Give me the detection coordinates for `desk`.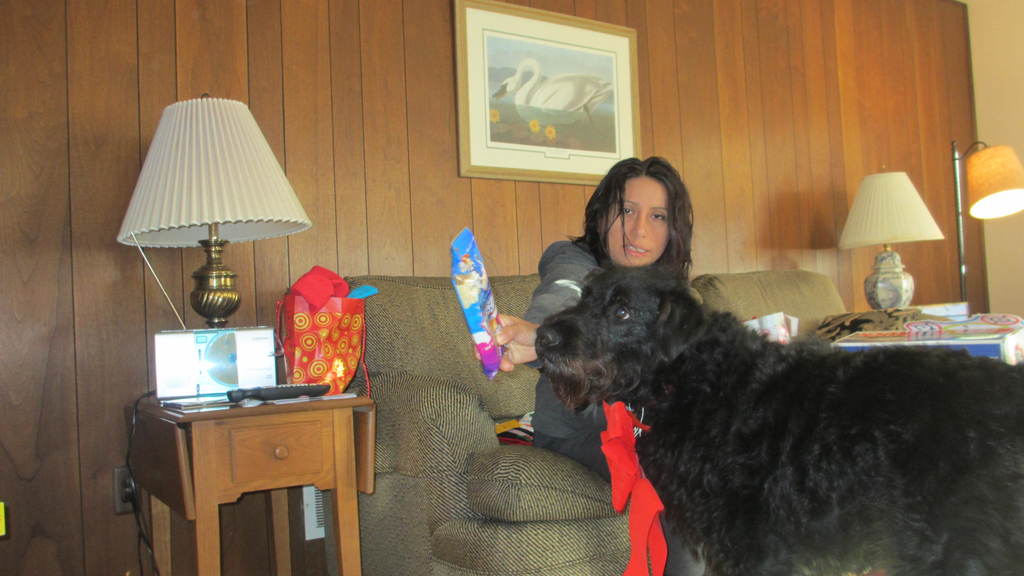
left=123, top=388, right=378, bottom=575.
